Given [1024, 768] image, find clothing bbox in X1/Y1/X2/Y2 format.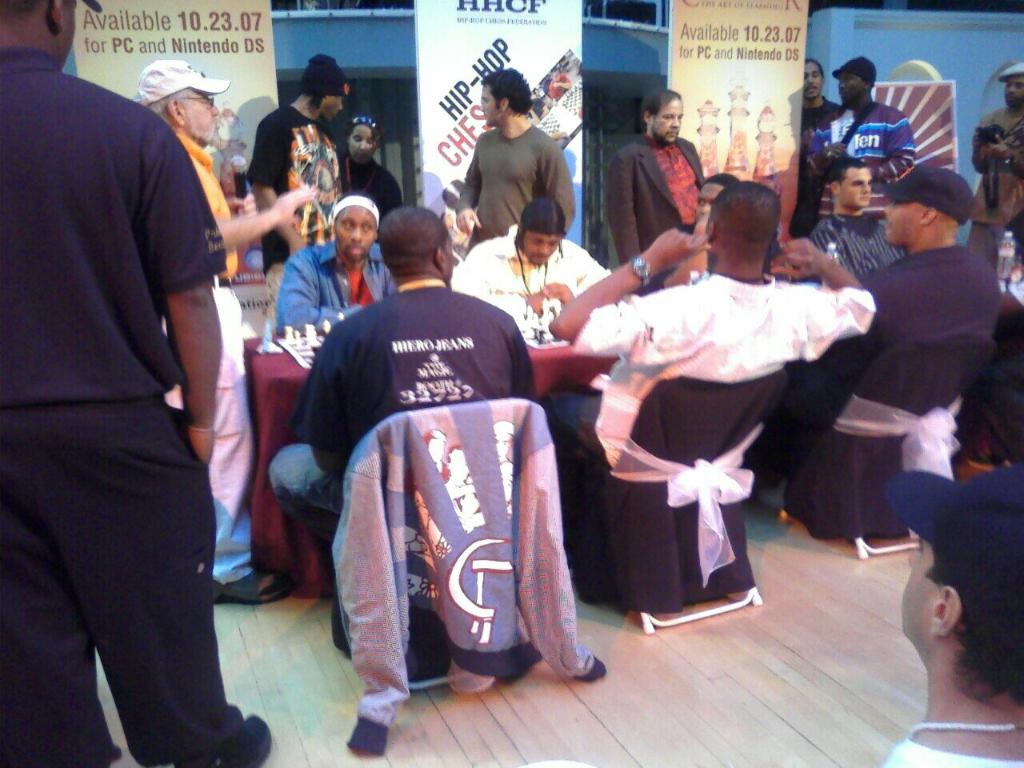
870/246/1005/346.
